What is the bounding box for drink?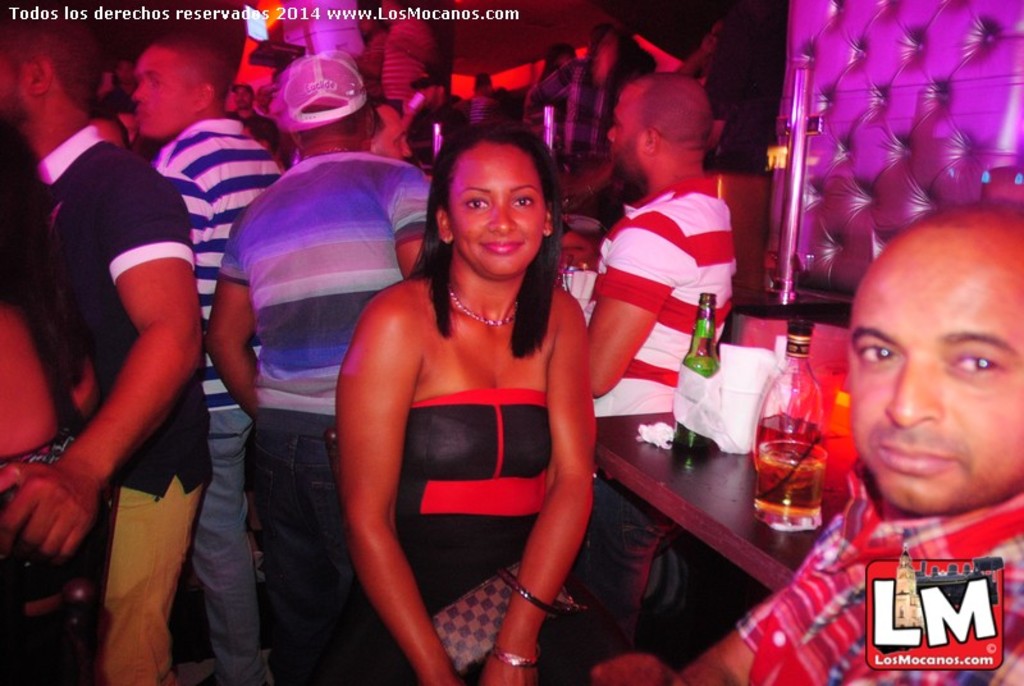
bbox=[751, 434, 829, 526].
